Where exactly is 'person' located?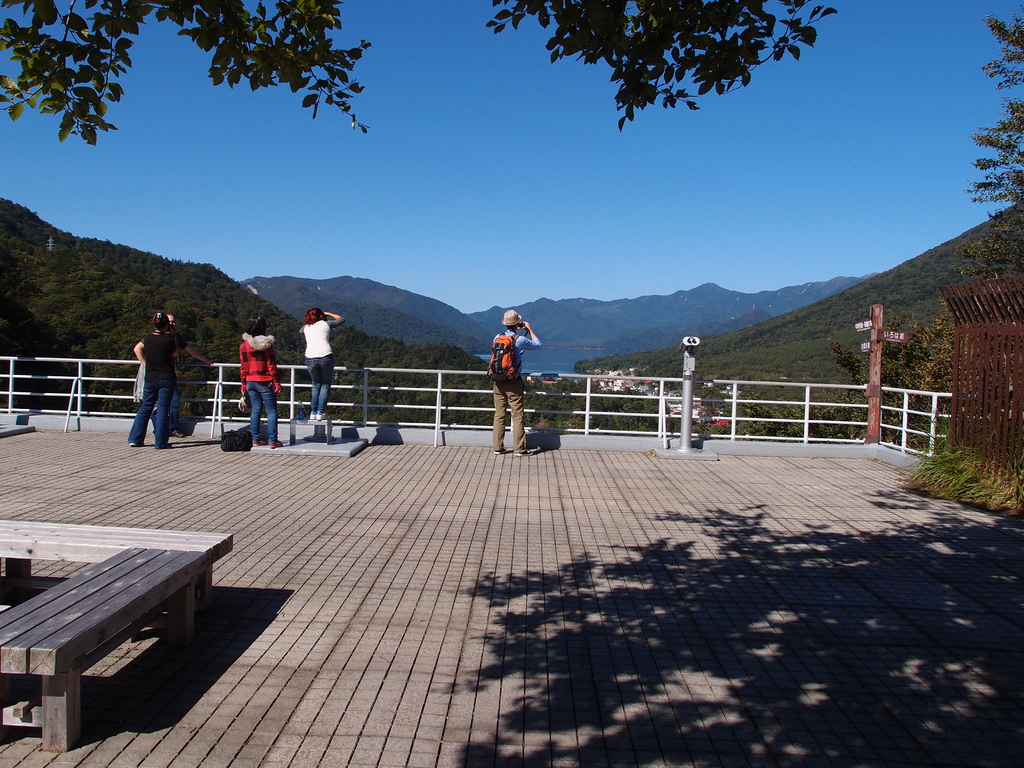
Its bounding box is x1=129, y1=311, x2=180, y2=451.
